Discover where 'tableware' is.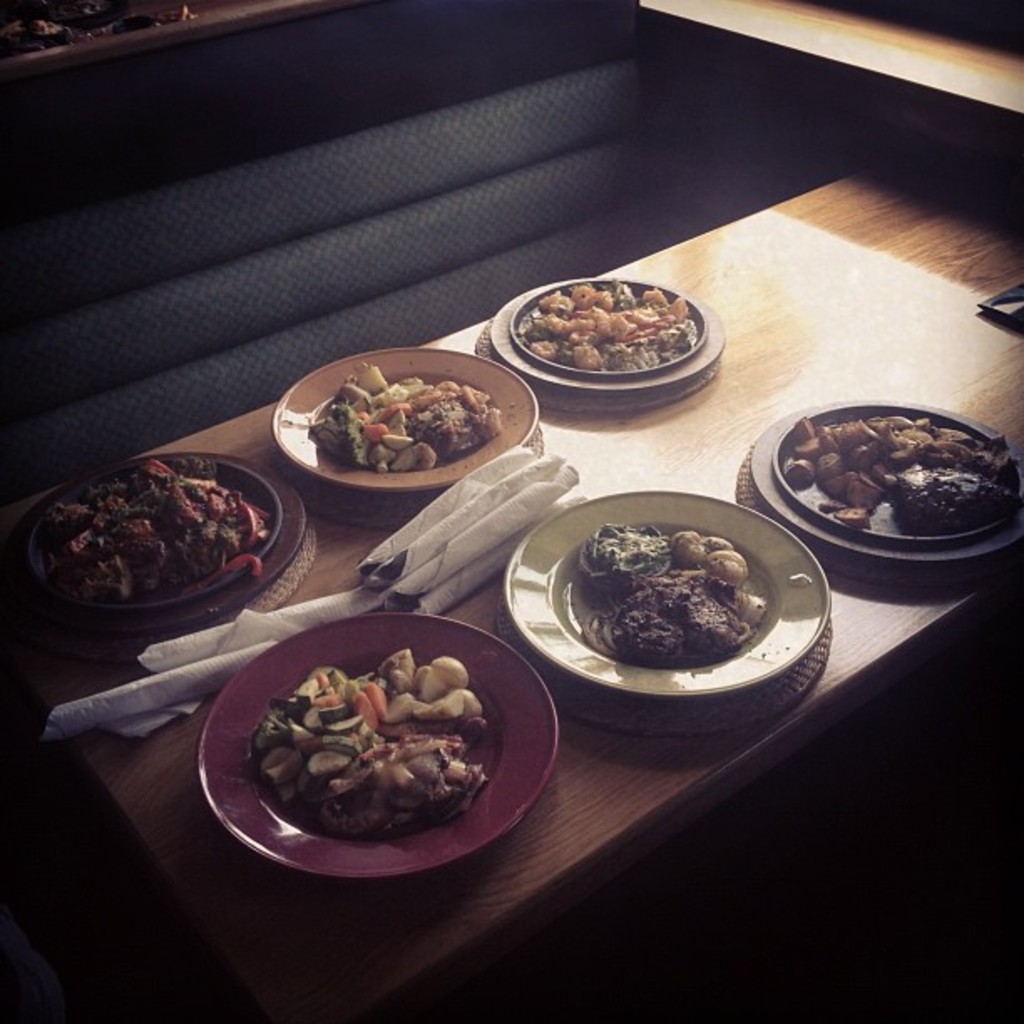
Discovered at (268, 335, 549, 515).
